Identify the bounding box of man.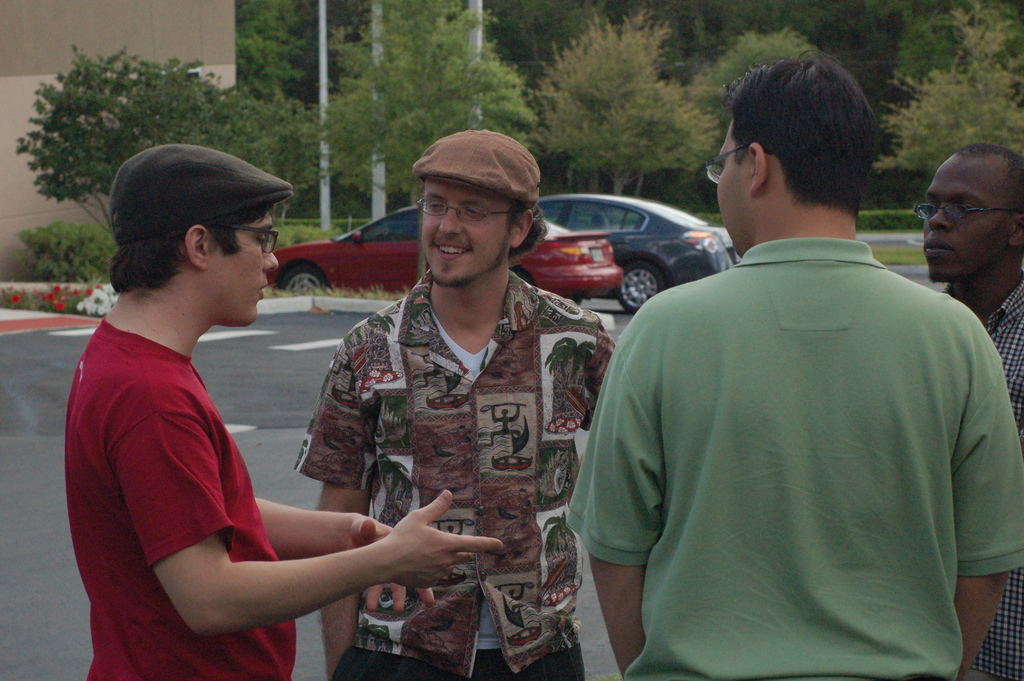
x1=577, y1=62, x2=1015, y2=672.
